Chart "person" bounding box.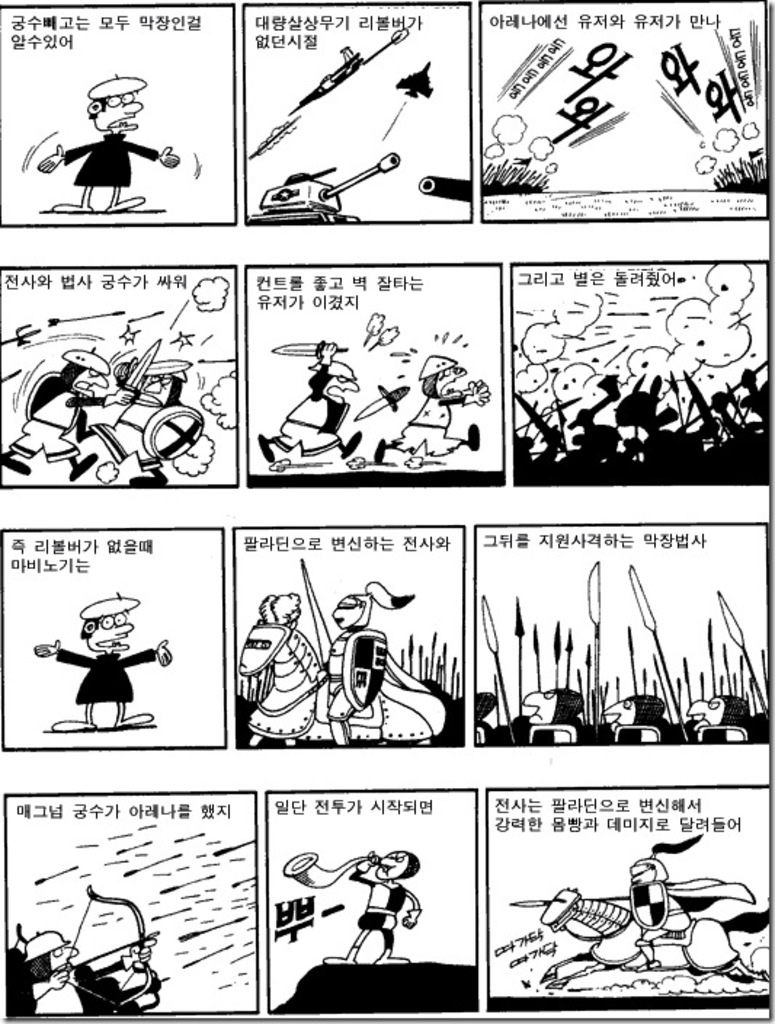
Charted: 519,685,577,746.
